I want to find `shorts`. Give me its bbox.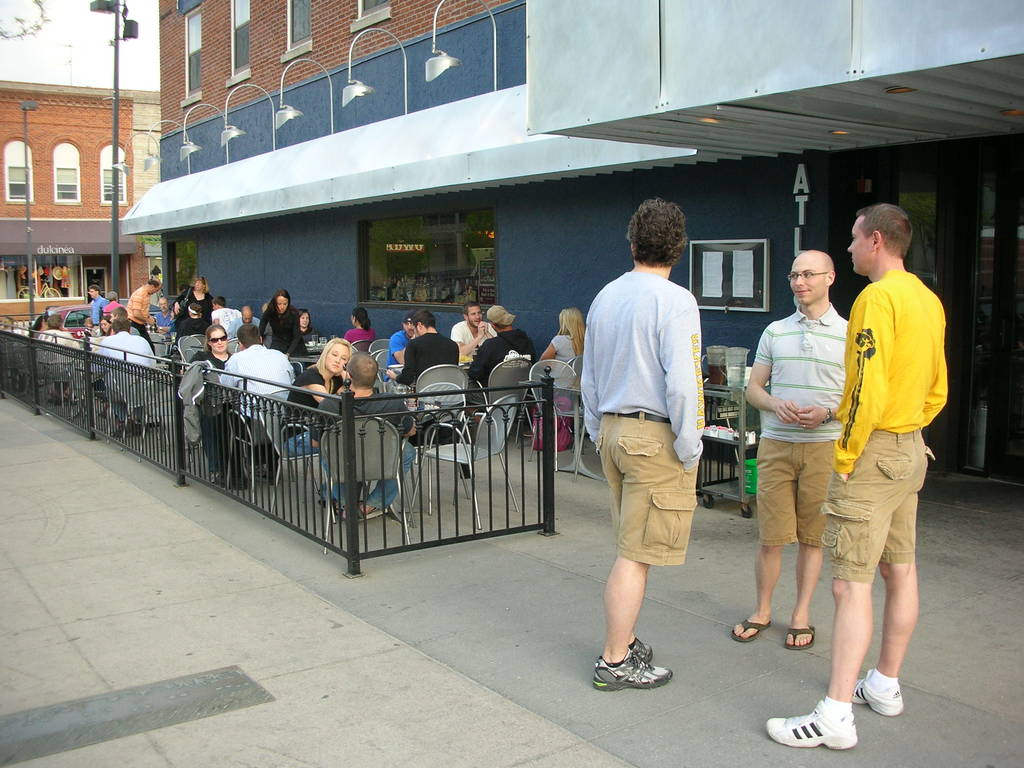
752, 436, 838, 549.
